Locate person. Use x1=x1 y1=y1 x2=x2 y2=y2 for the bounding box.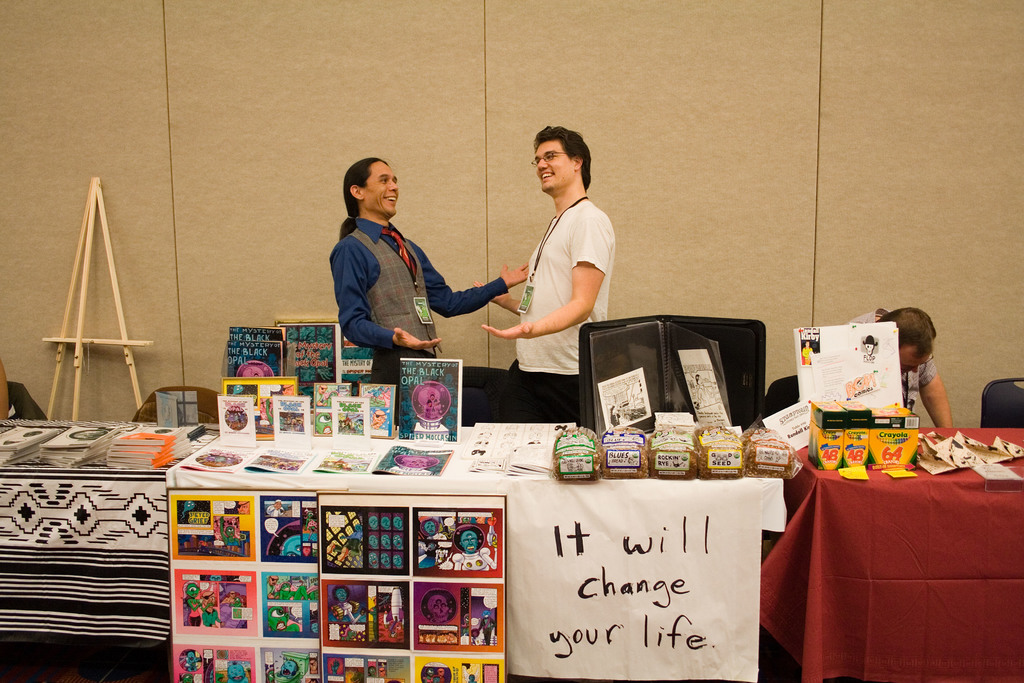
x1=468 y1=123 x2=616 y2=434.
